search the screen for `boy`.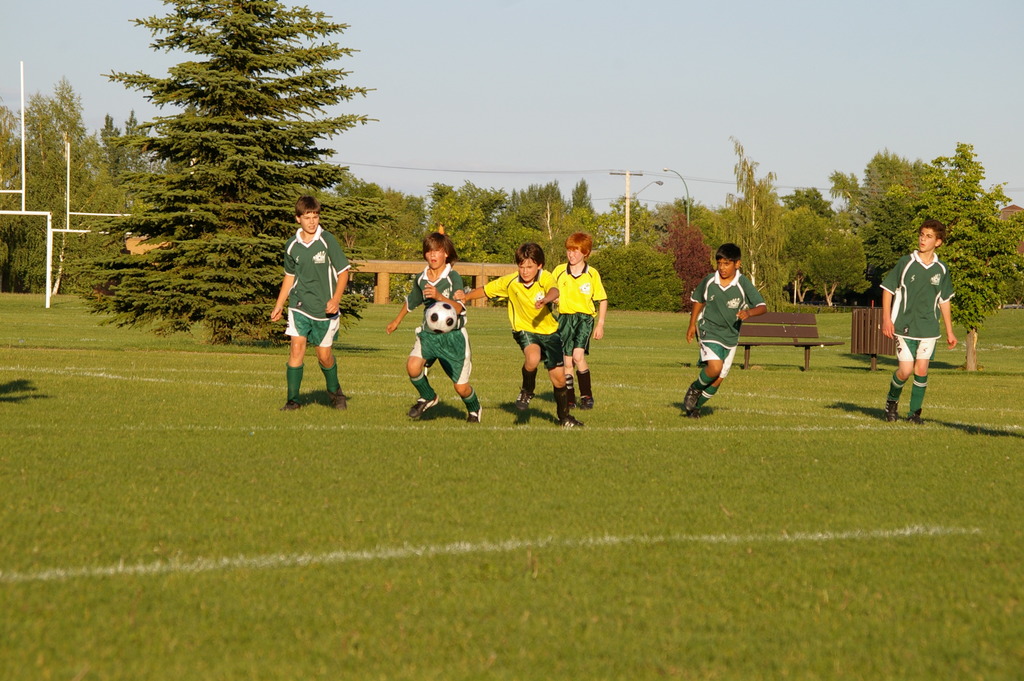
Found at x1=266, y1=195, x2=348, y2=412.
